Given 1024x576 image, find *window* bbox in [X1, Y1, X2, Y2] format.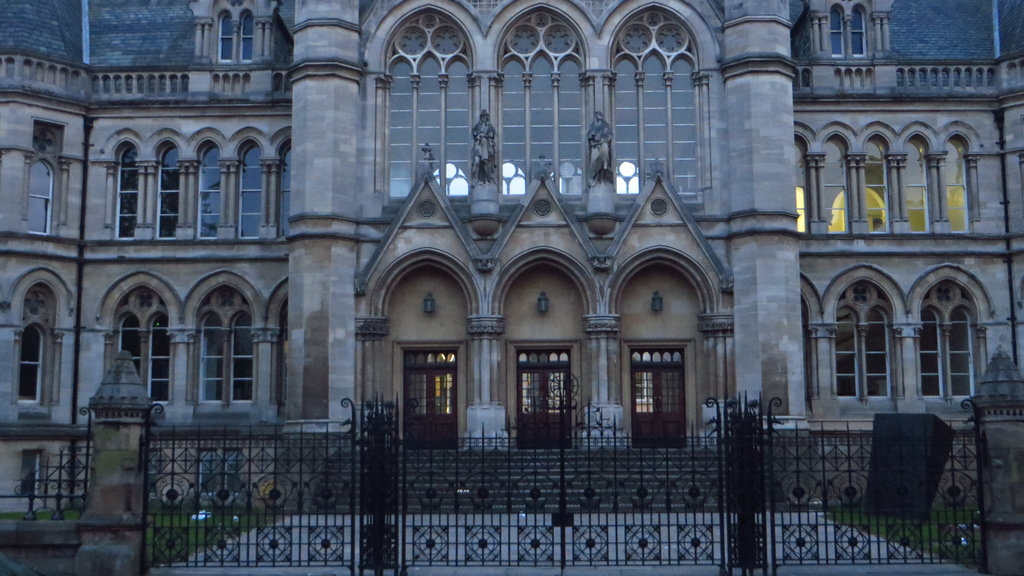
[24, 159, 56, 236].
